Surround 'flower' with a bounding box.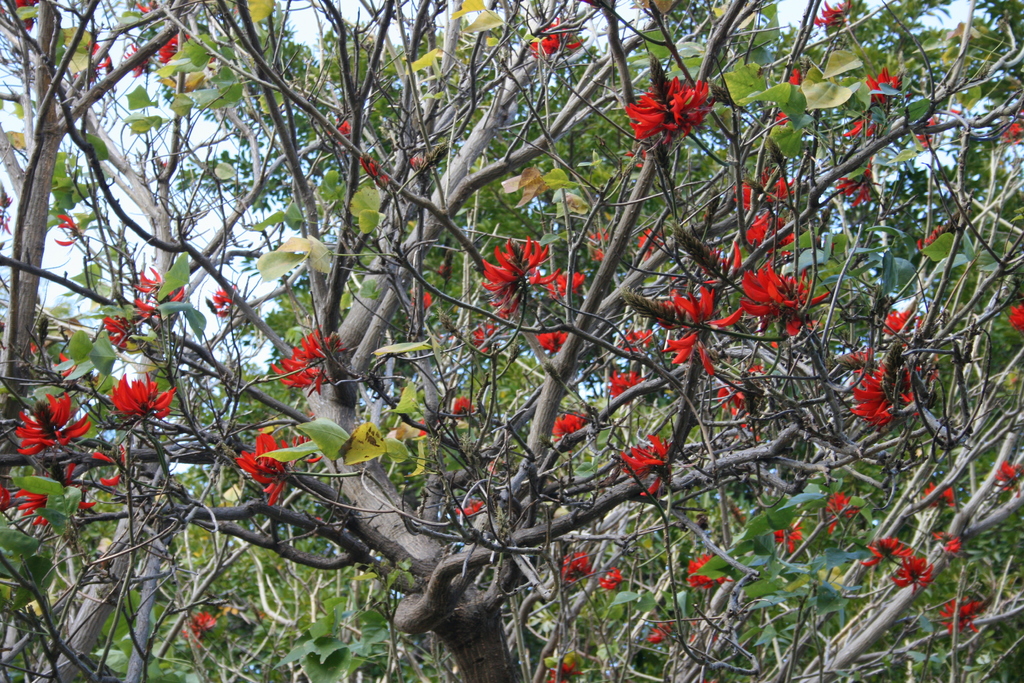
[54,210,86,245].
